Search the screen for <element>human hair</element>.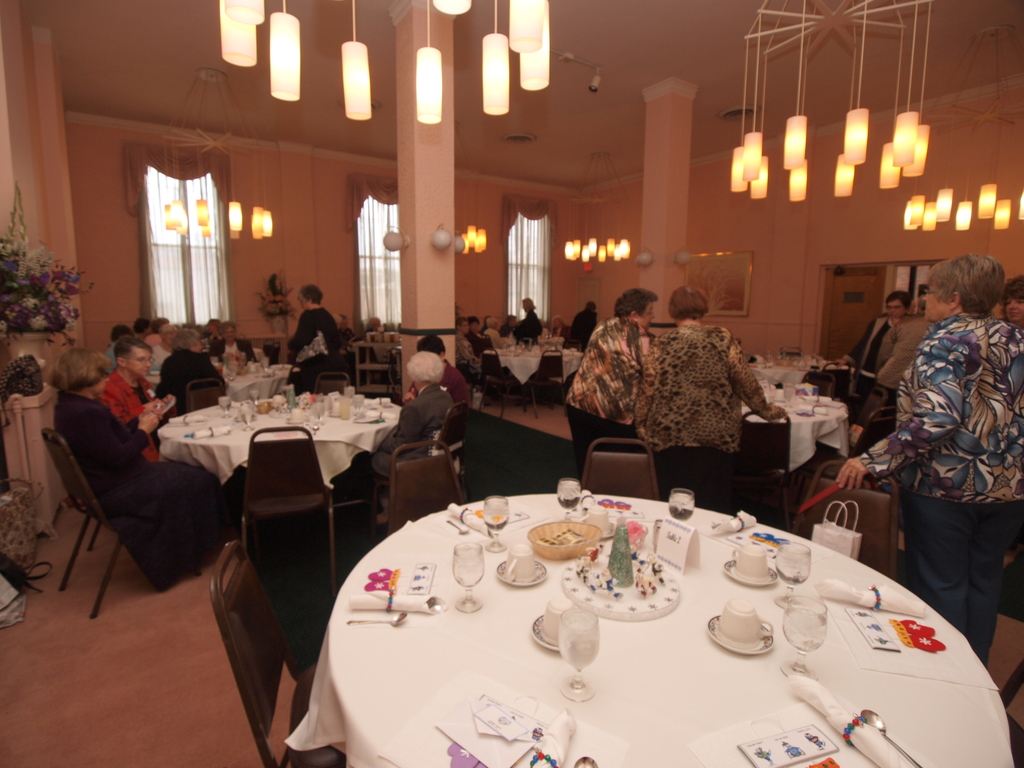
Found at (x1=207, y1=317, x2=222, y2=328).
